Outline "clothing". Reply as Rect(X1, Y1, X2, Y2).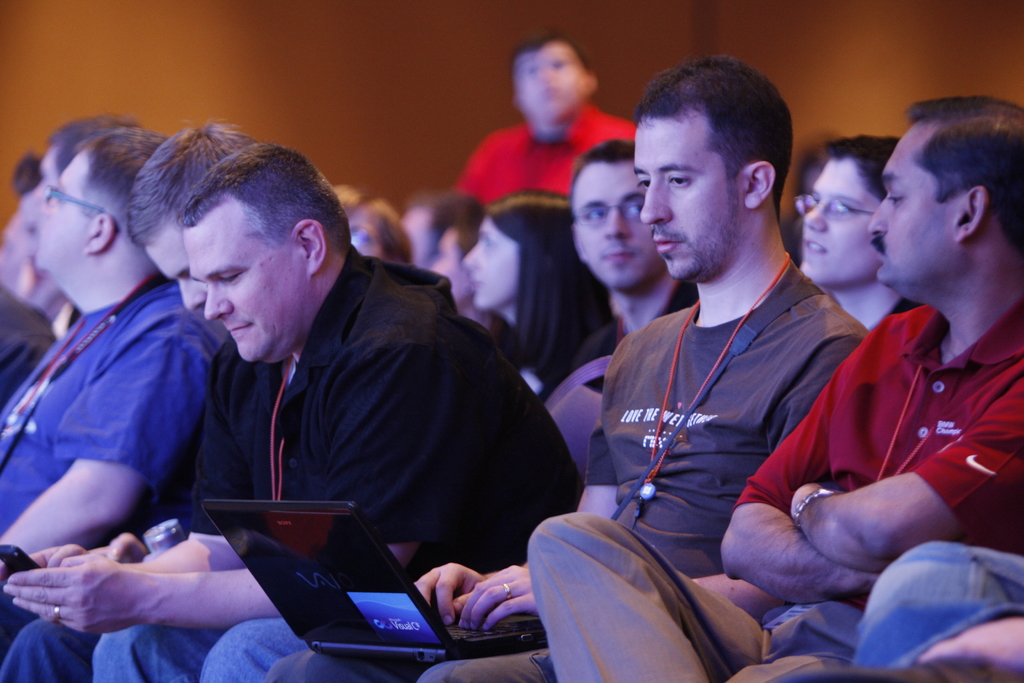
Rect(519, 277, 1023, 682).
